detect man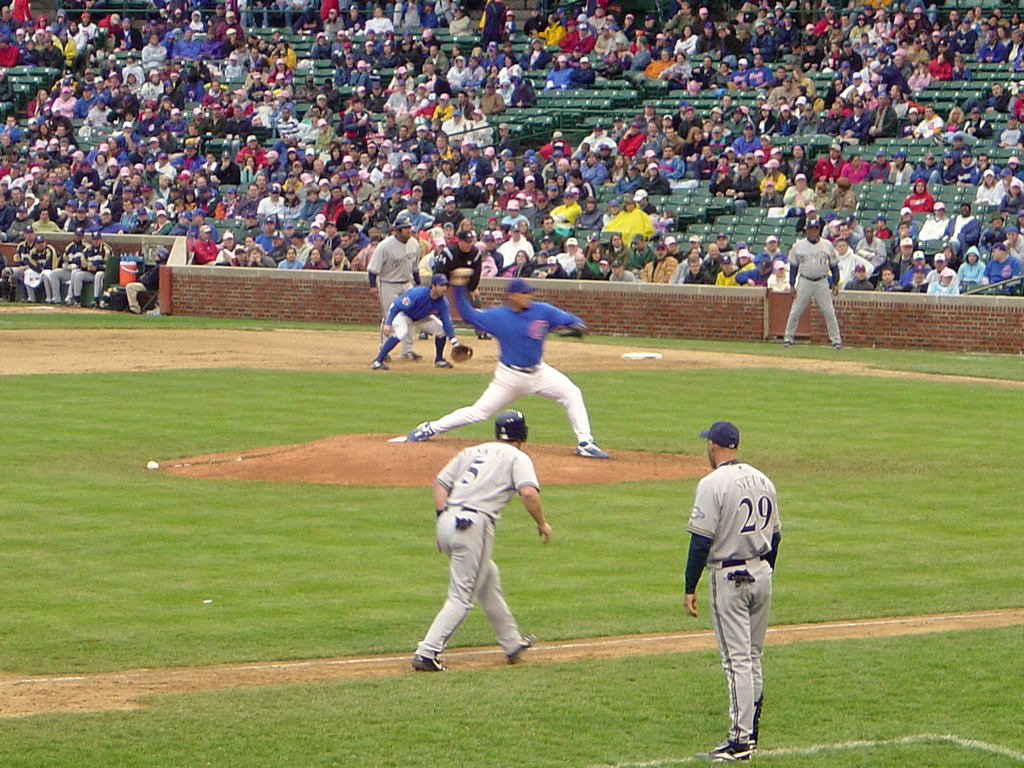
select_region(24, 230, 58, 306)
